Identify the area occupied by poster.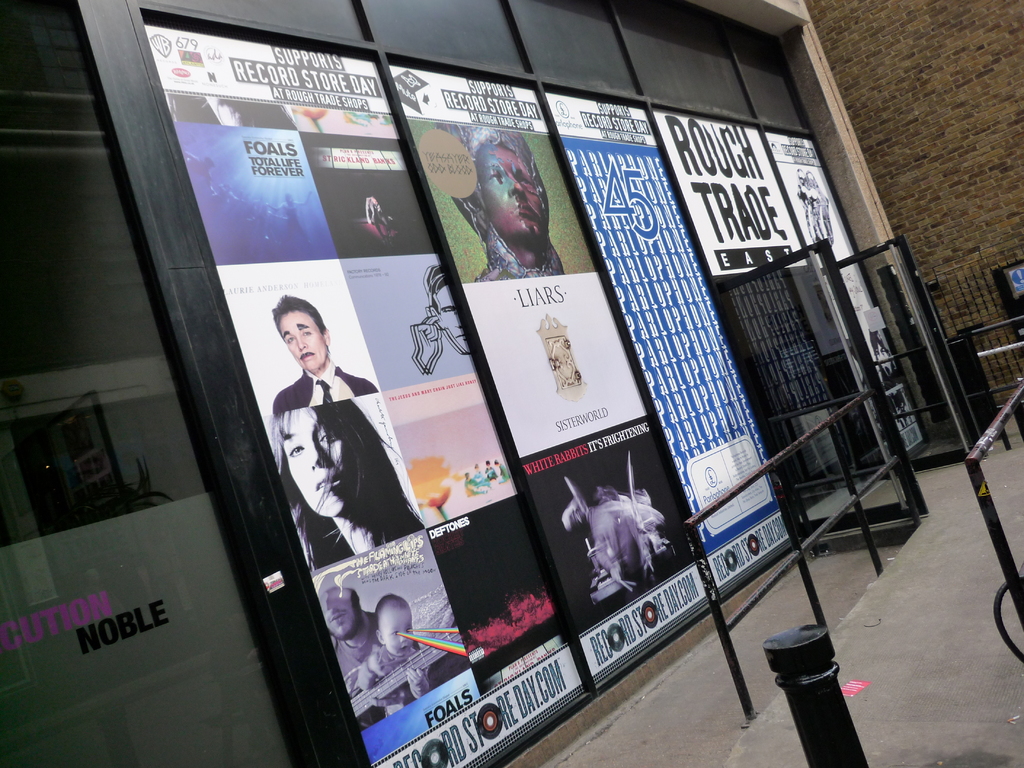
Area: [655, 110, 813, 276].
